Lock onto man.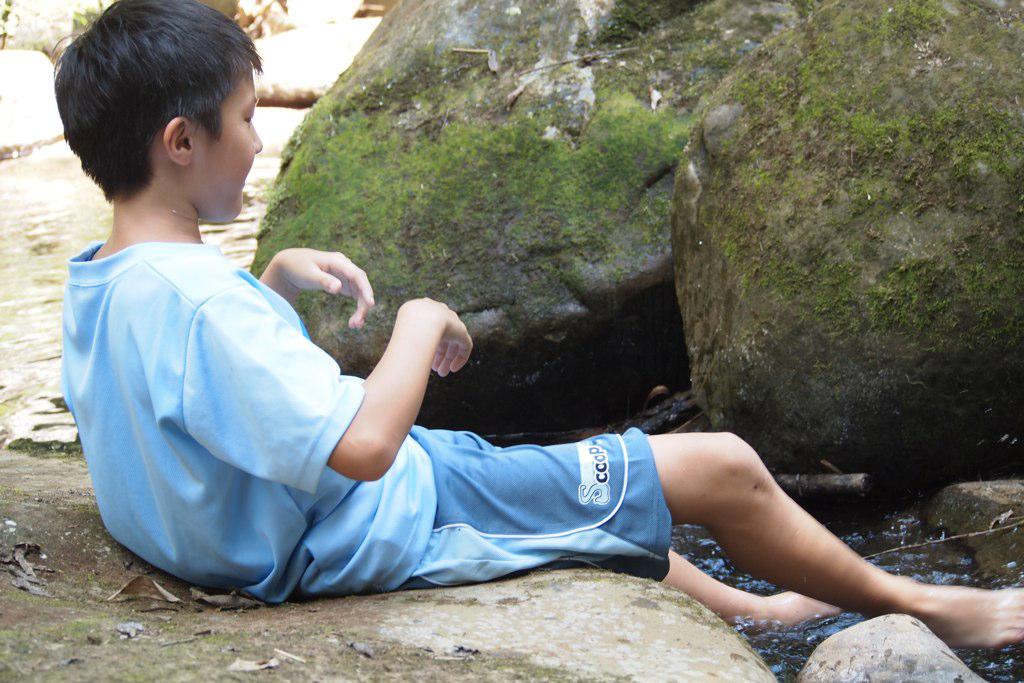
Locked: 57 3 1023 622.
